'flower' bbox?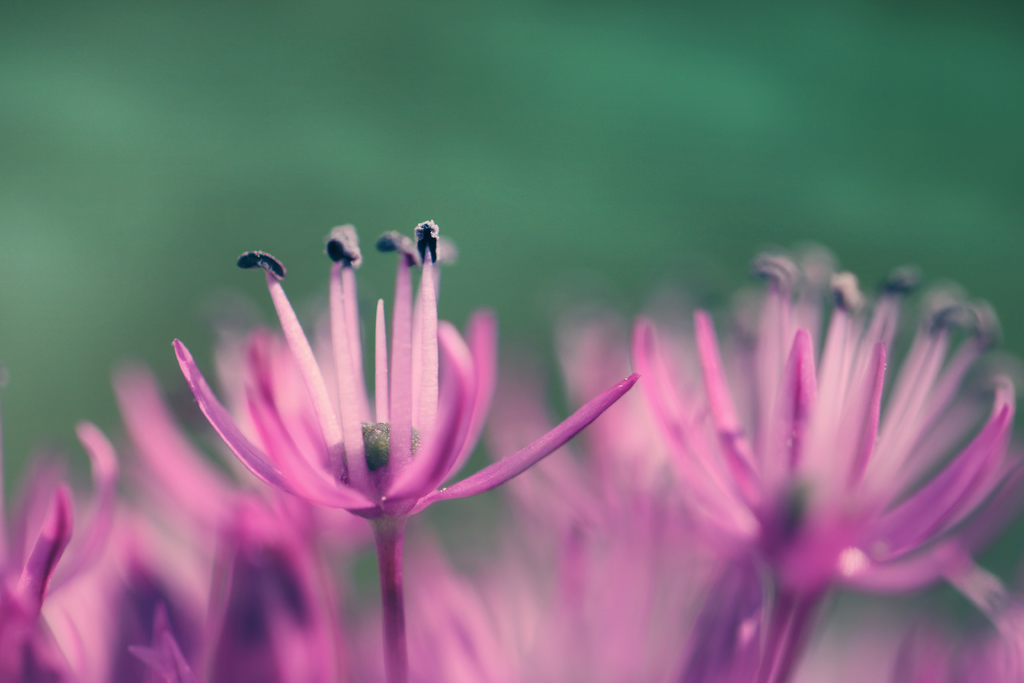
(left=617, top=246, right=1023, bottom=649)
